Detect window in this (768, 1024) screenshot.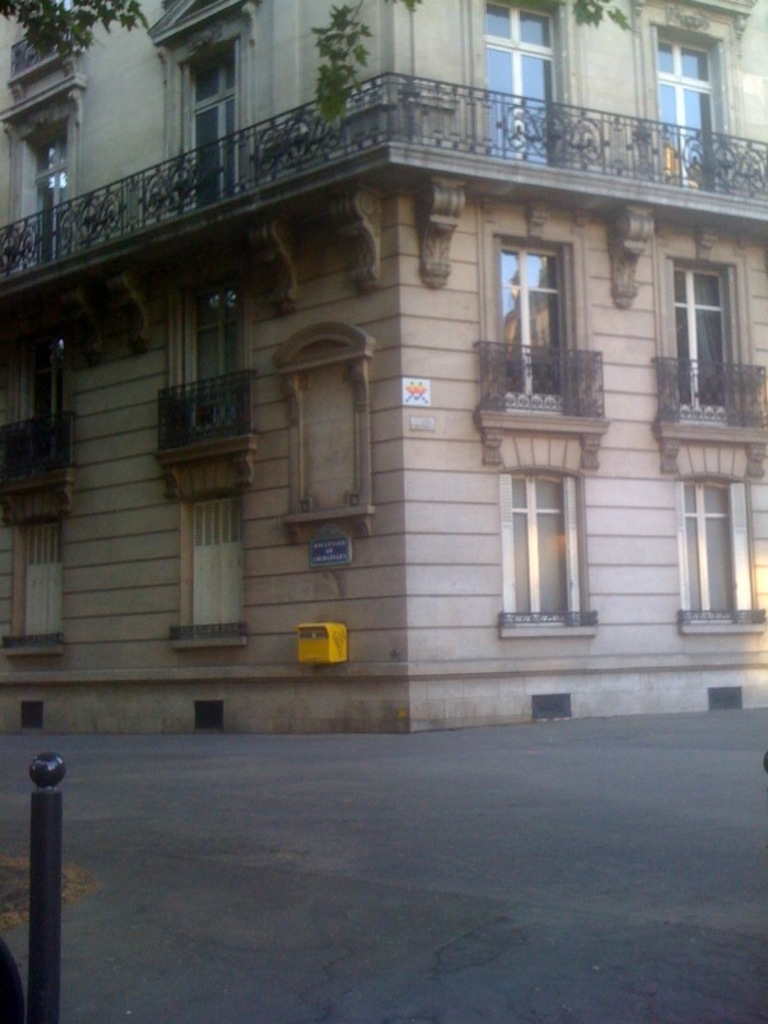
Detection: <region>529, 696, 575, 721</region>.
